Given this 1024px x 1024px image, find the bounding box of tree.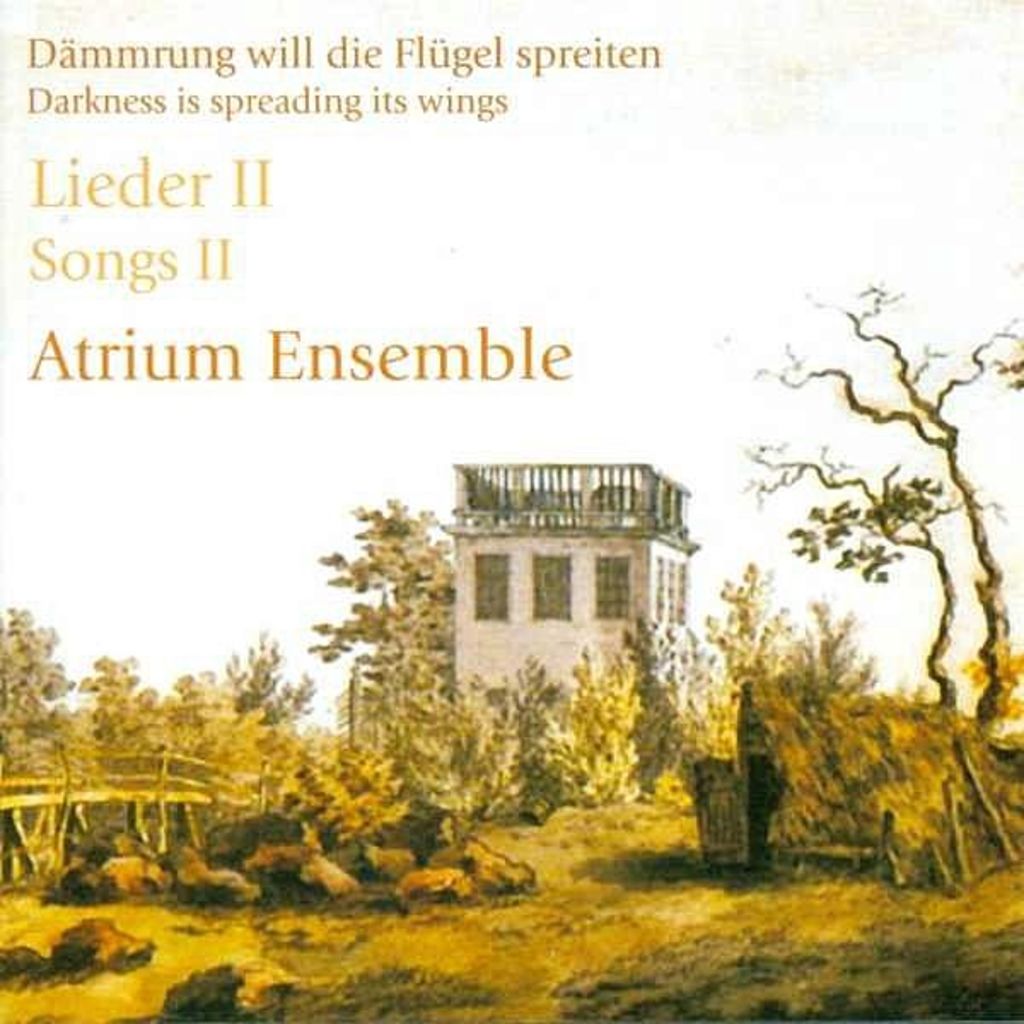
753 439 1012 715.
